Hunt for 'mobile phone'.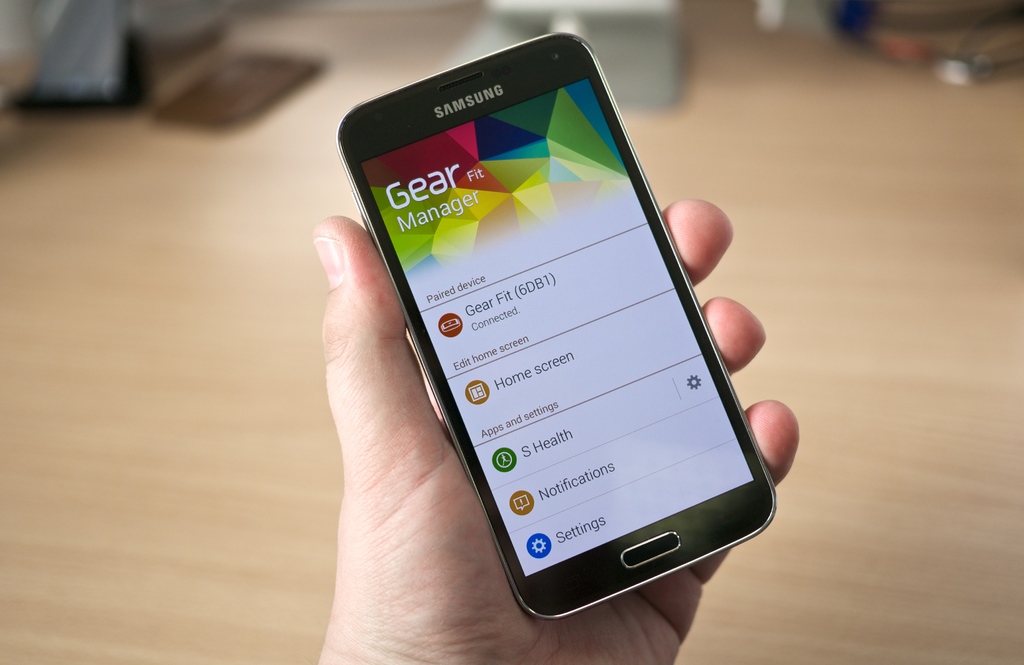
Hunted down at 329/27/781/618.
